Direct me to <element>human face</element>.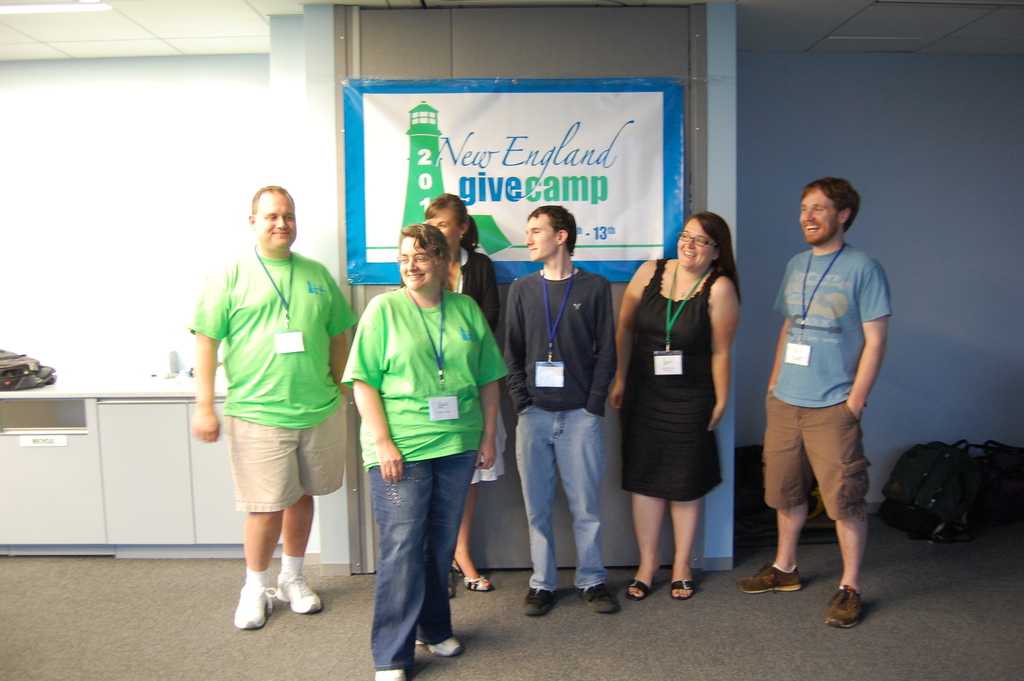
Direction: 529 216 556 265.
